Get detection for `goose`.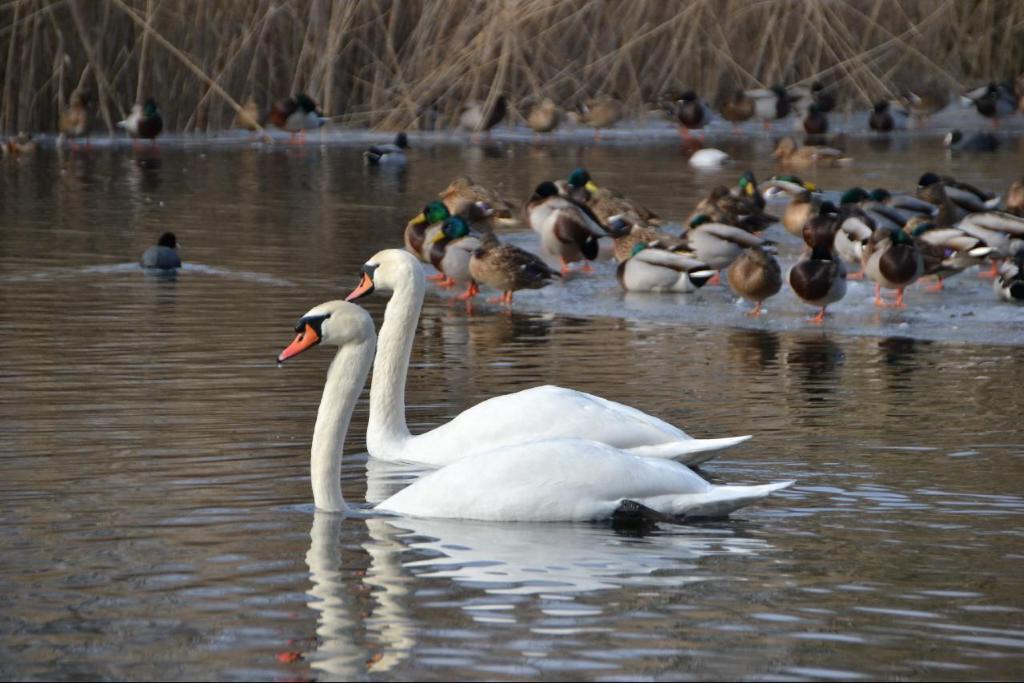
Detection: <region>277, 298, 798, 523</region>.
